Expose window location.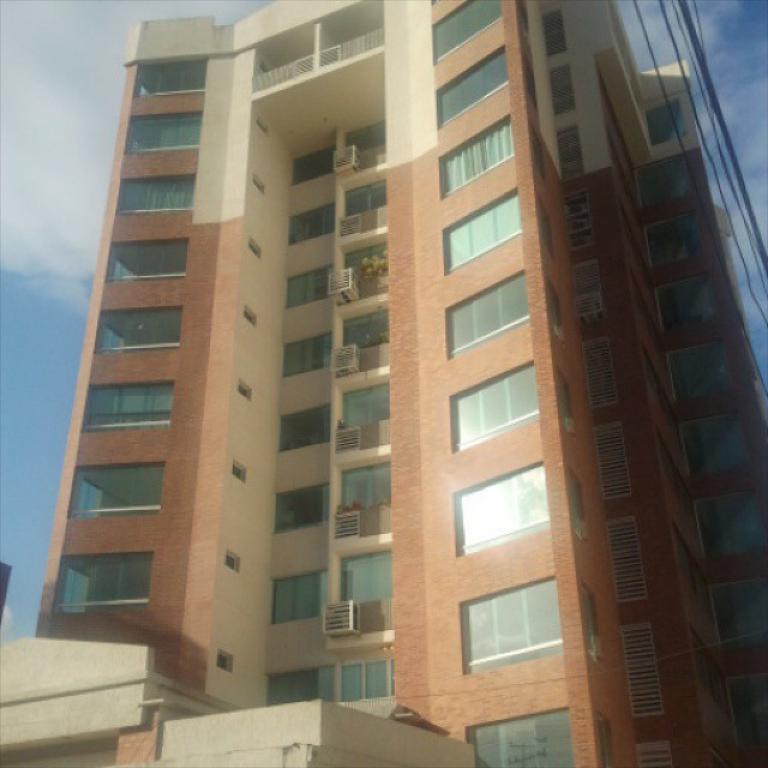
Exposed at Rect(634, 739, 673, 767).
